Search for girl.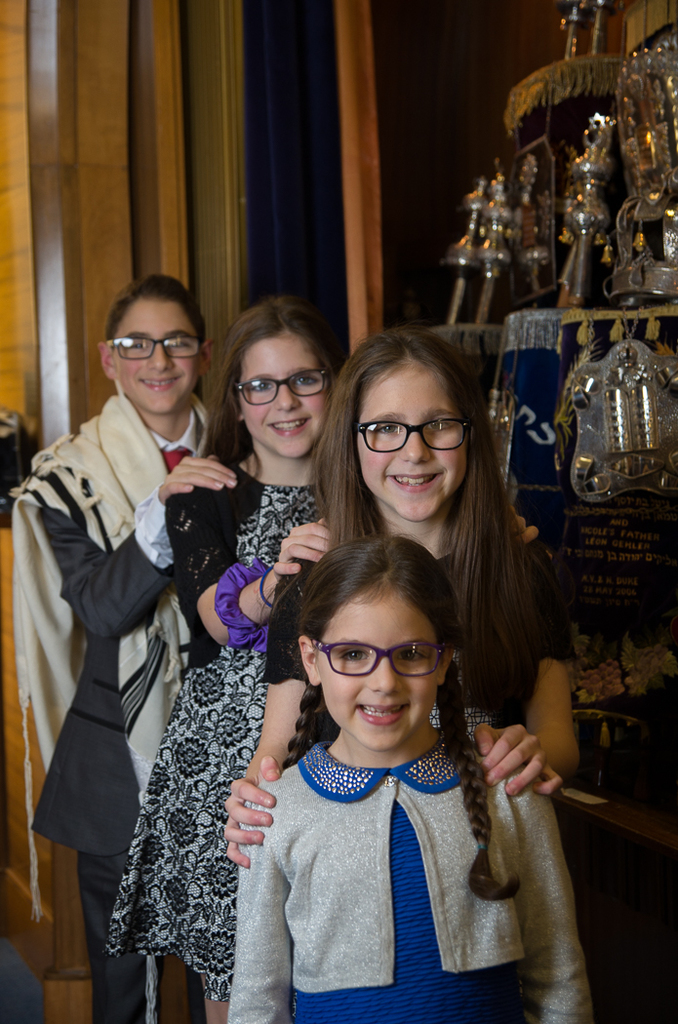
Found at <box>219,508,609,1023</box>.
